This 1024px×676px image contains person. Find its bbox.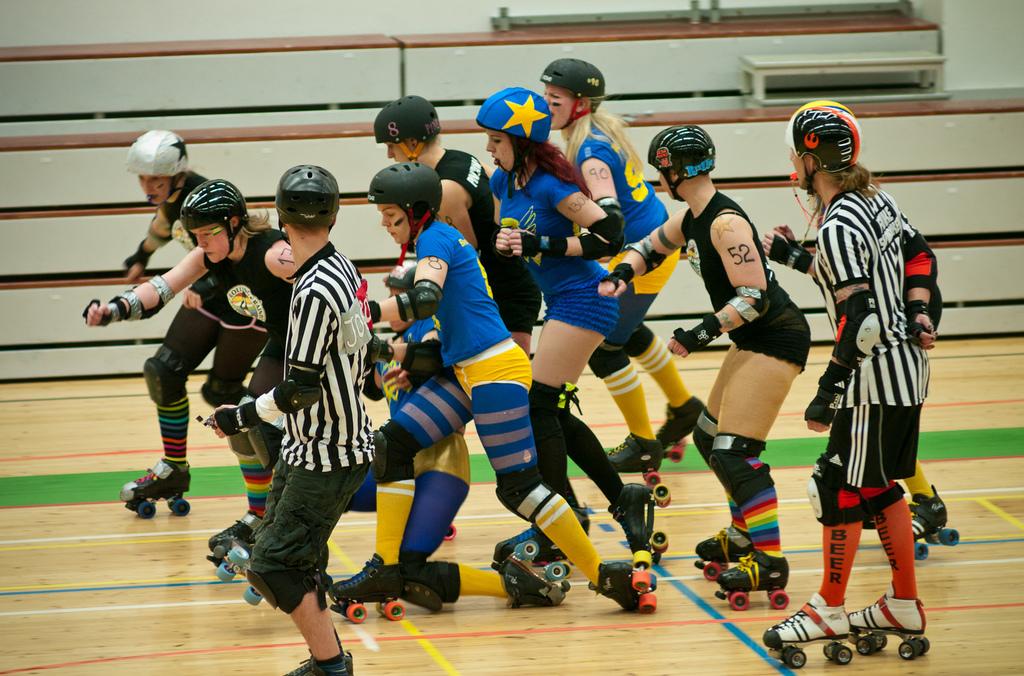
{"x1": 478, "y1": 129, "x2": 673, "y2": 563}.
